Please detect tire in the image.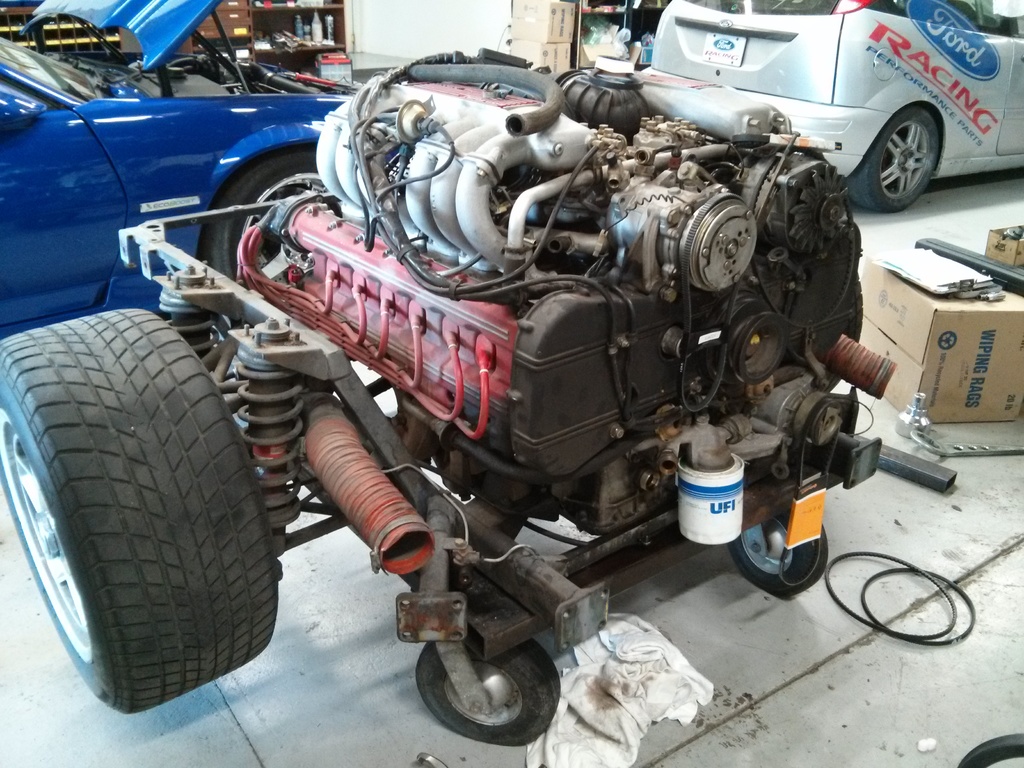
bbox=(844, 106, 941, 214).
